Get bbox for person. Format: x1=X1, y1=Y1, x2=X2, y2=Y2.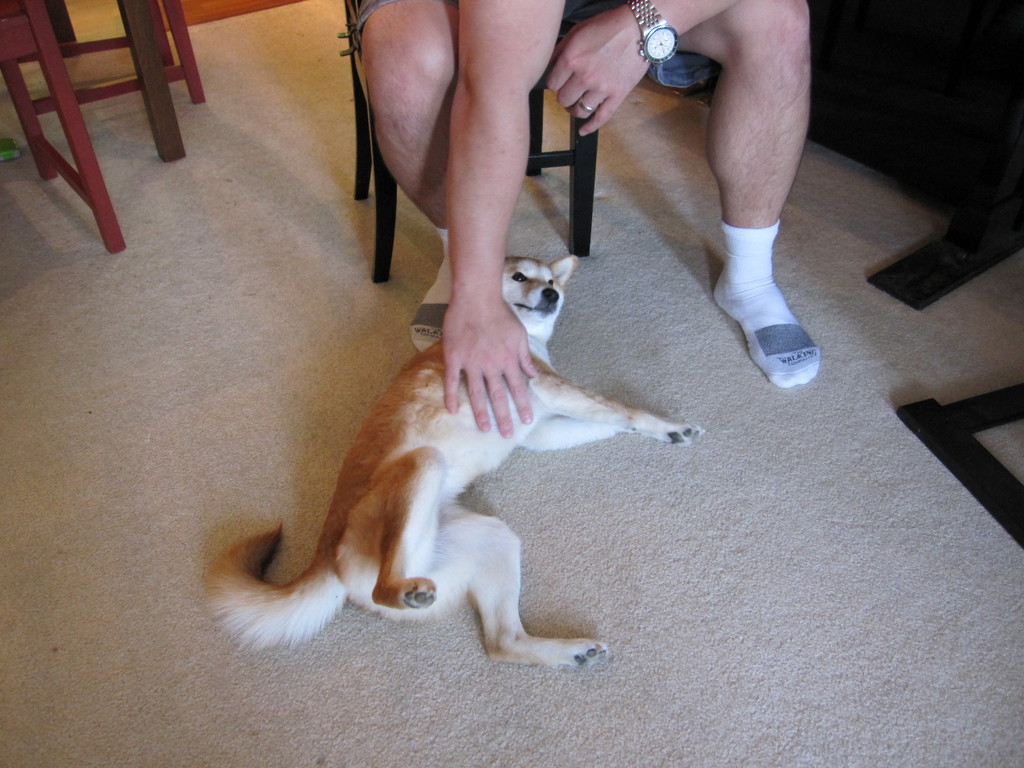
x1=353, y1=0, x2=822, y2=440.
